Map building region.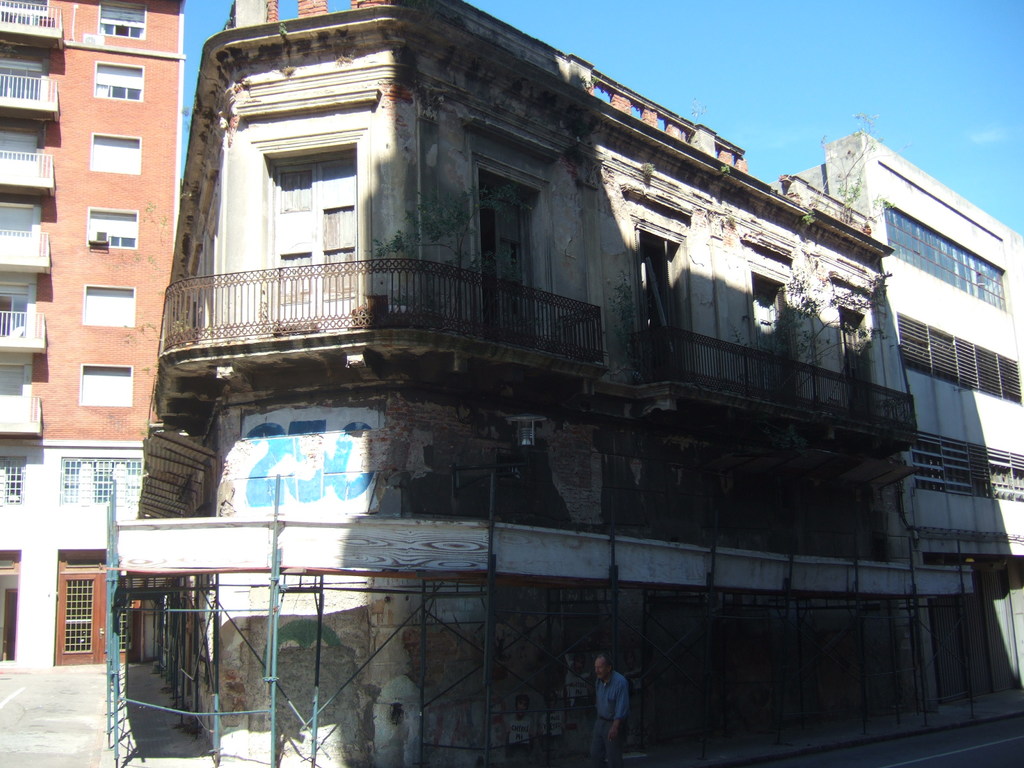
Mapped to box(115, 0, 915, 761).
